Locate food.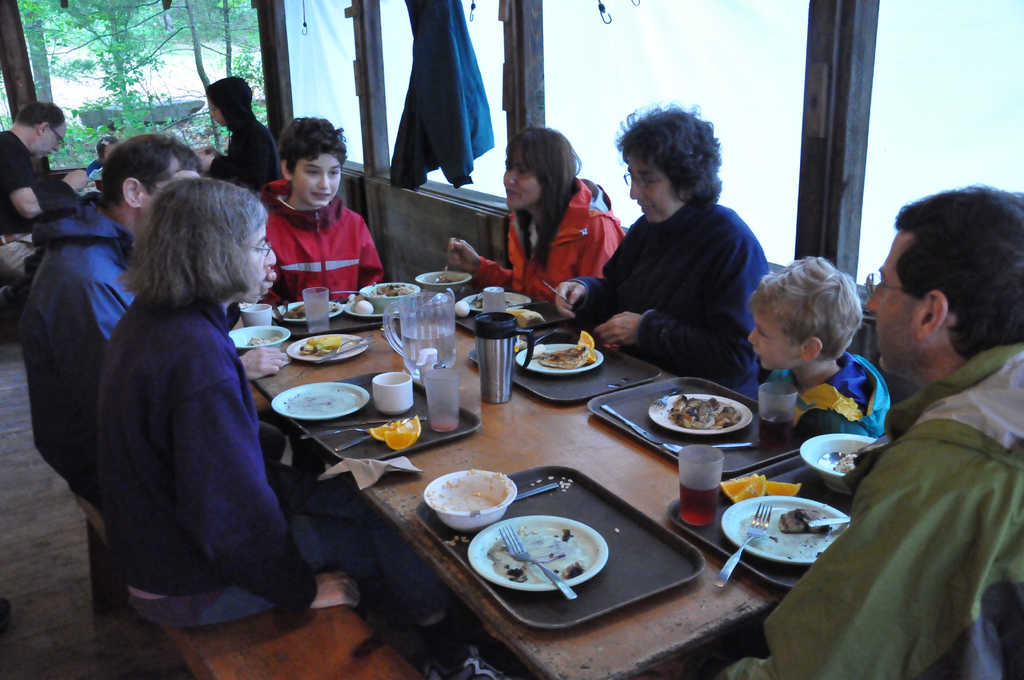
Bounding box: 826/440/872/476.
